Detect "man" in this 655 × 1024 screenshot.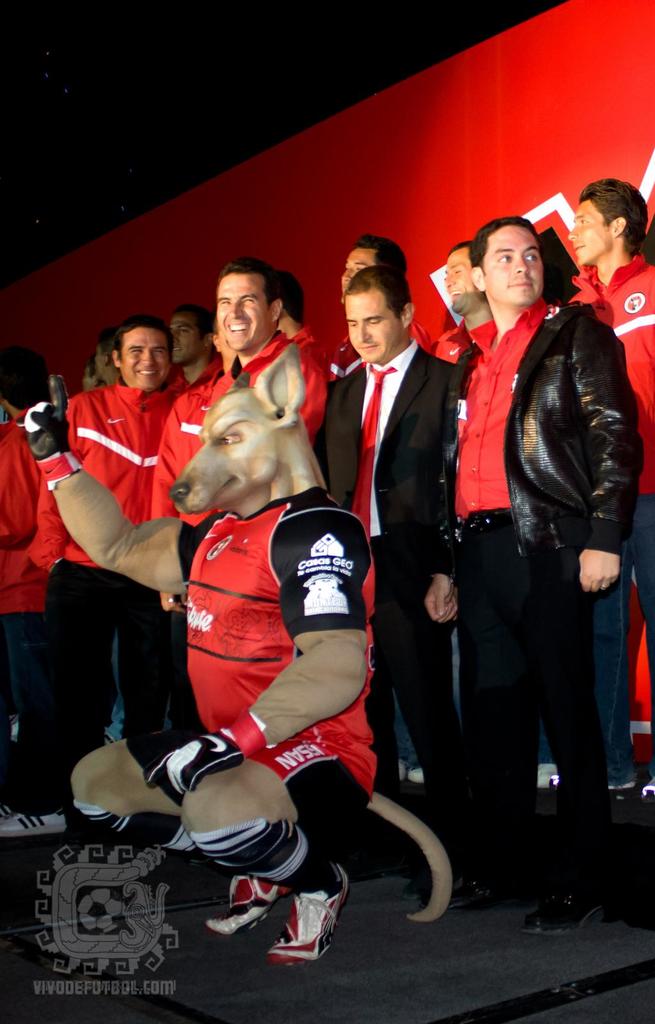
Detection: 0/349/75/811.
